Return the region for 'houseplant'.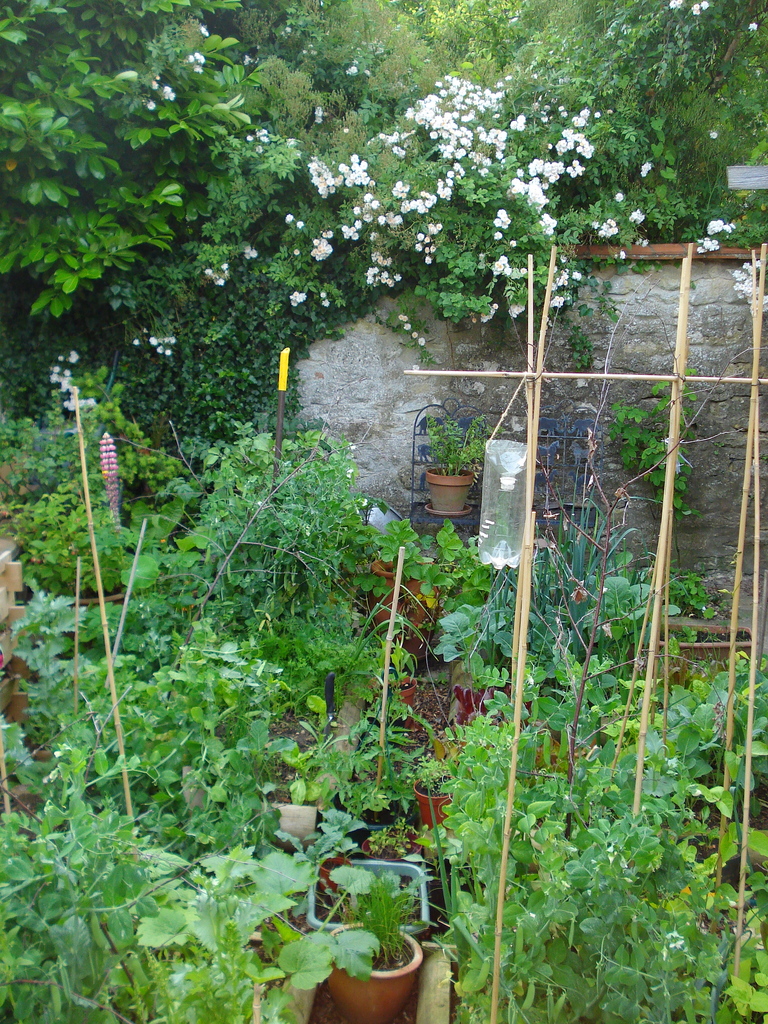
crop(432, 573, 549, 722).
